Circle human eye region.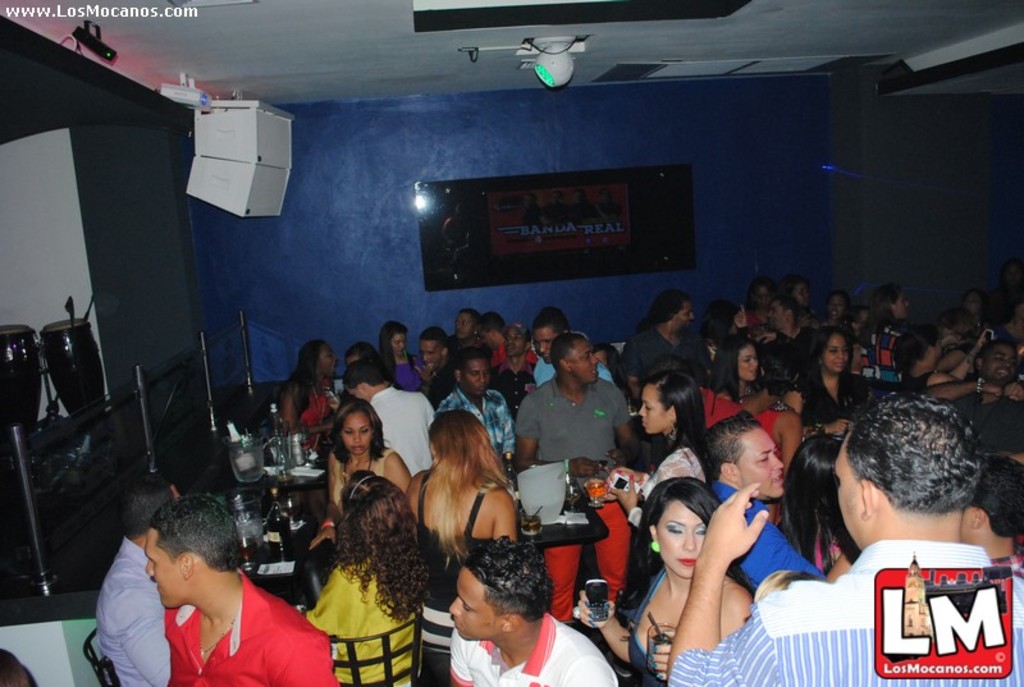
Region: x1=841, y1=347, x2=849, y2=356.
